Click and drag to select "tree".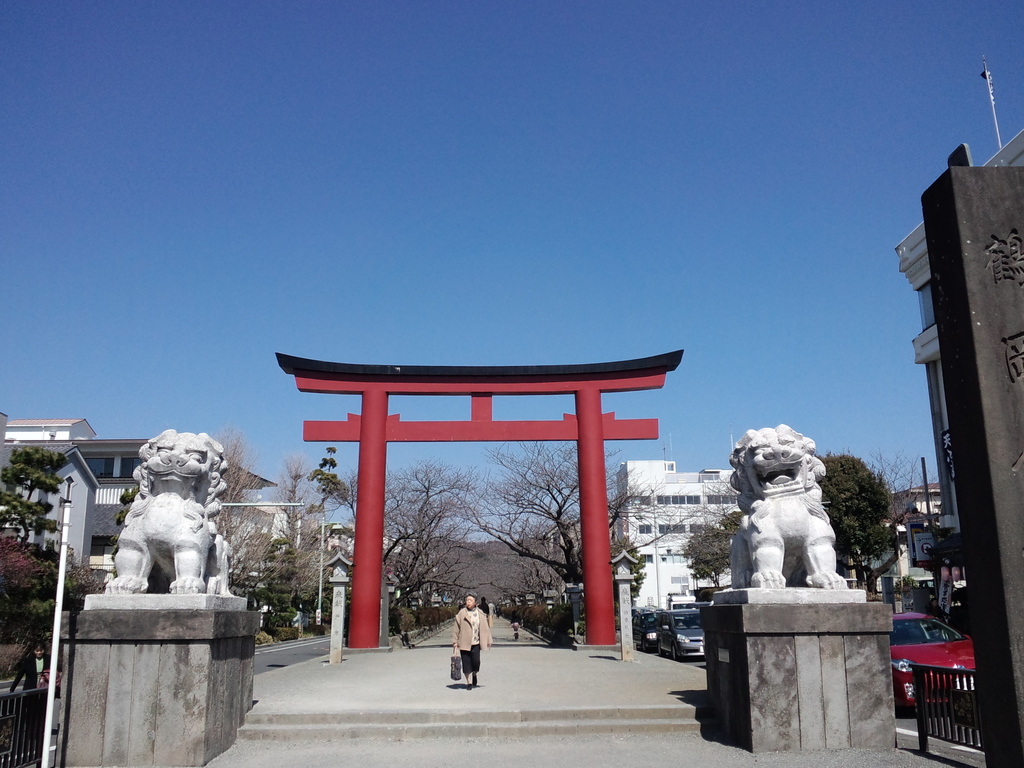
Selection: select_region(0, 447, 75, 547).
